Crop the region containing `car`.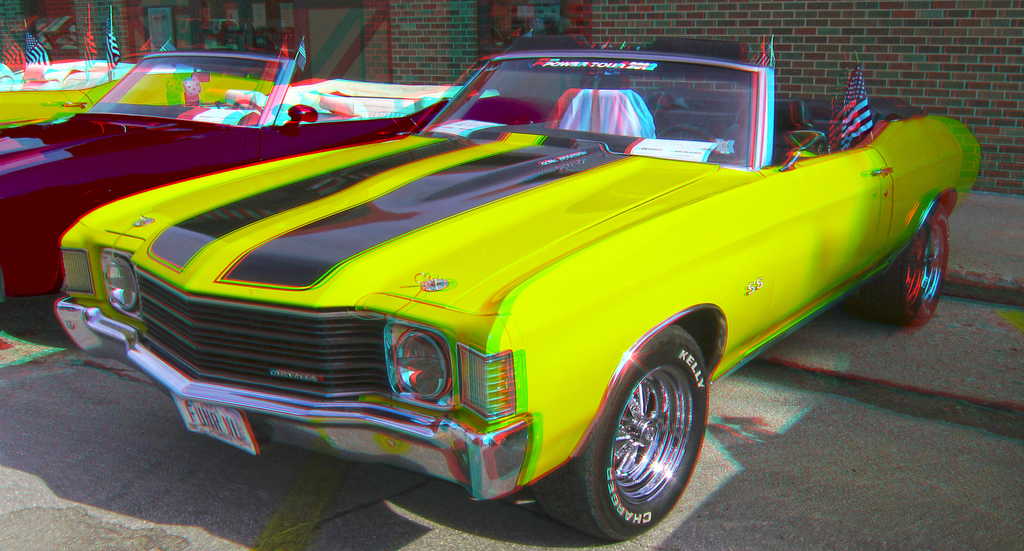
Crop region: bbox=[0, 38, 273, 128].
